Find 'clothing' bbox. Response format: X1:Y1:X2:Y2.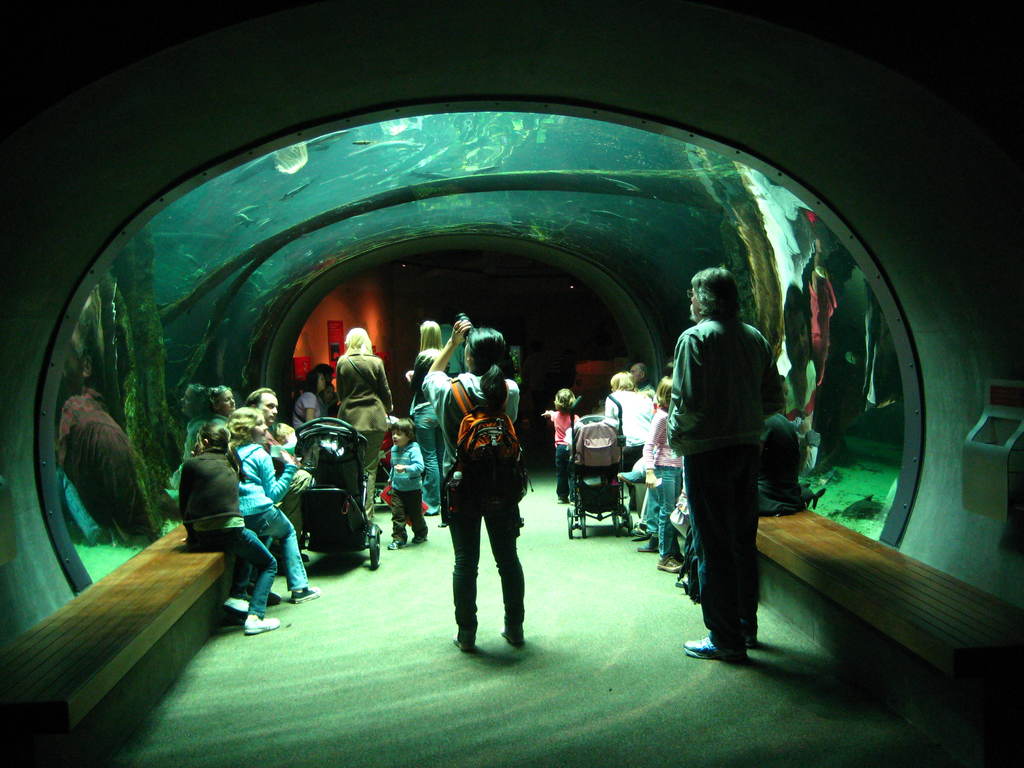
422:369:526:641.
